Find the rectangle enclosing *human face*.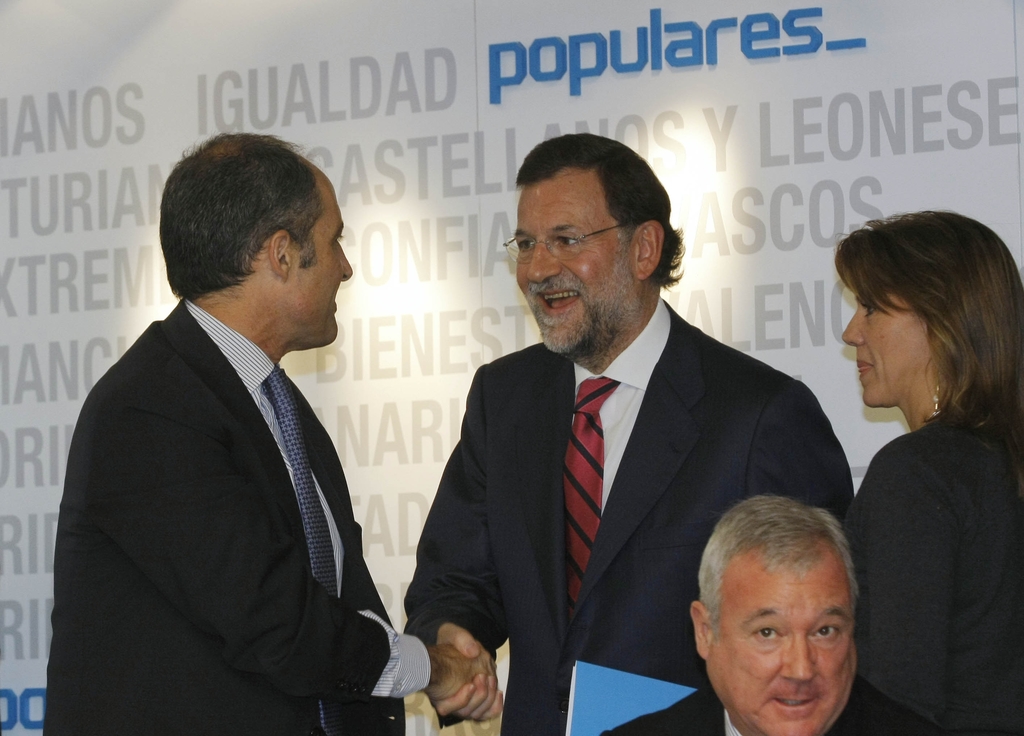
707/554/858/735.
